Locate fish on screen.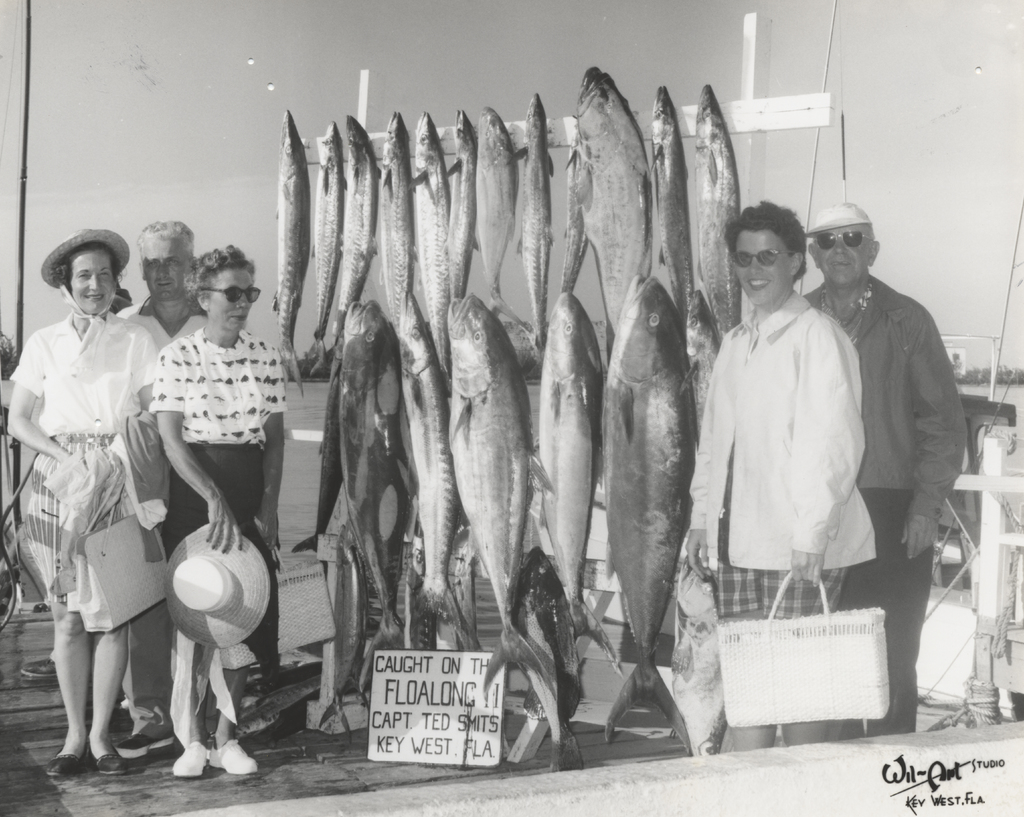
On screen at (408,318,479,645).
